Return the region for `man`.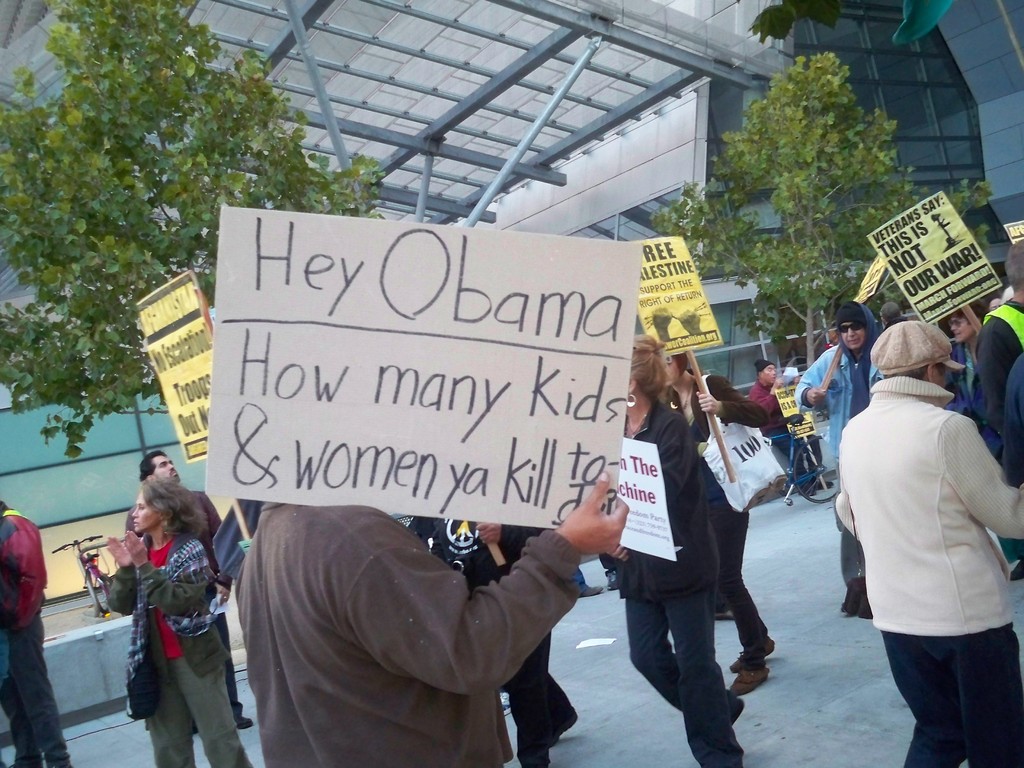
794/292/889/622.
